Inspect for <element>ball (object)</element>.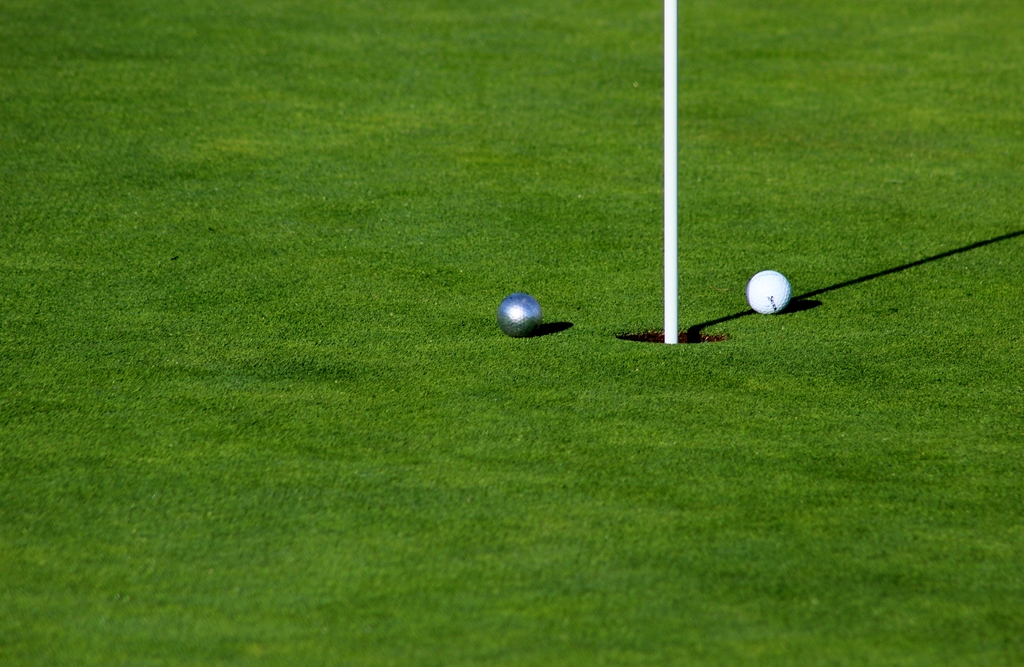
Inspection: (x1=495, y1=292, x2=543, y2=336).
